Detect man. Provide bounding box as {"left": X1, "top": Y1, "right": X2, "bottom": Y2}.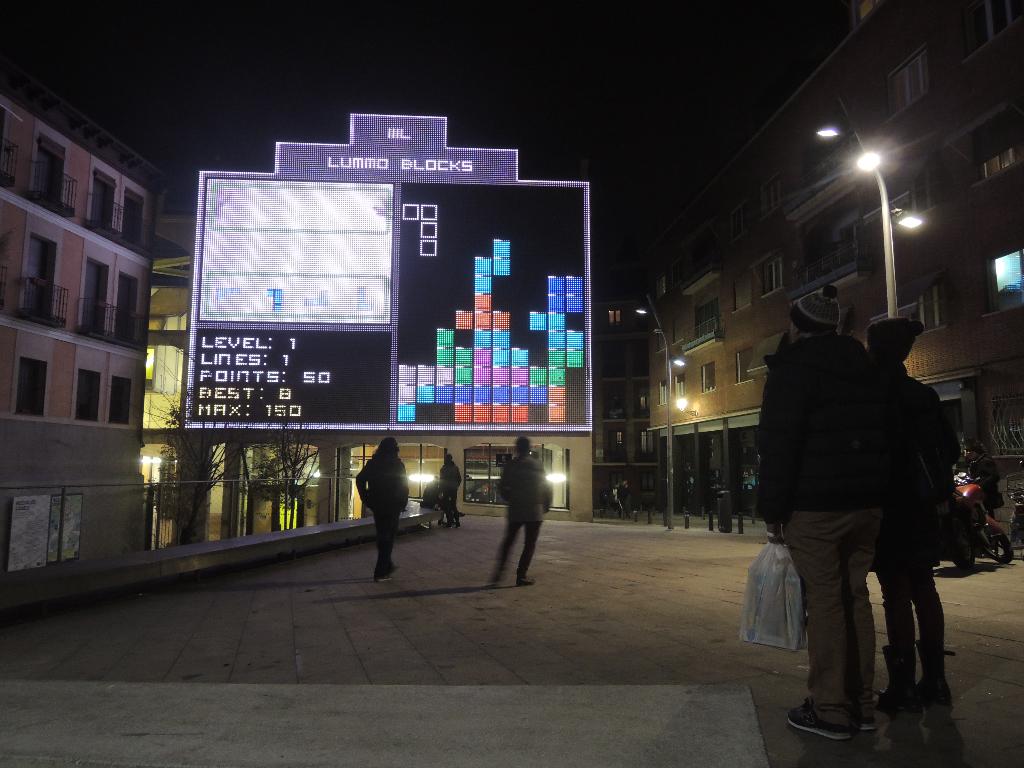
{"left": 437, "top": 452, "right": 463, "bottom": 525}.
